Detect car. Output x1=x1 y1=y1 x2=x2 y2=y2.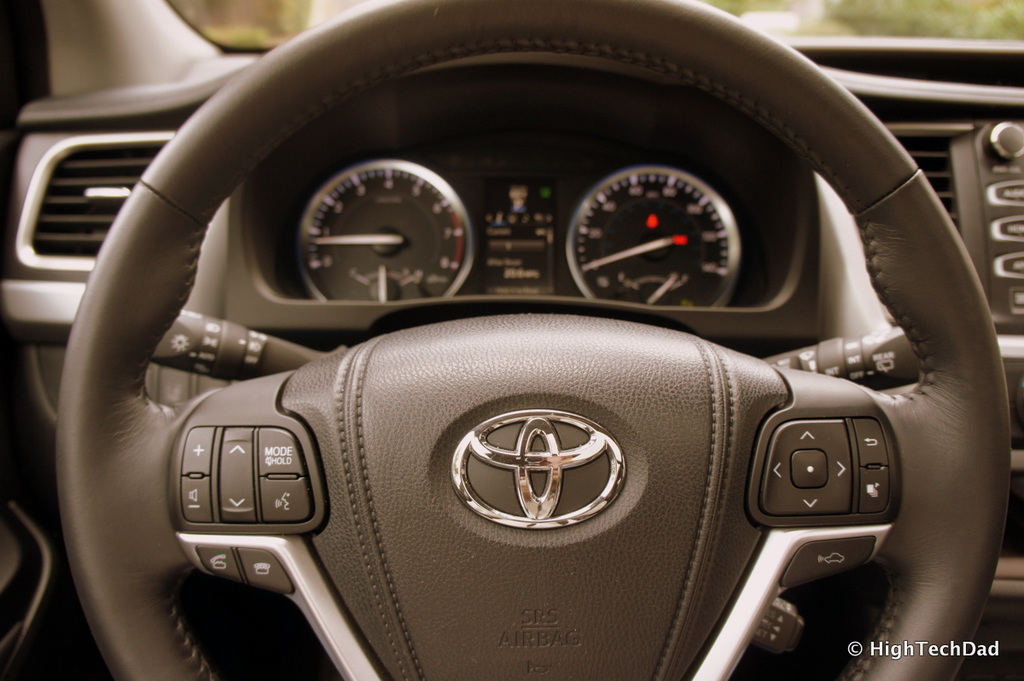
x1=0 y1=0 x2=1023 y2=680.
